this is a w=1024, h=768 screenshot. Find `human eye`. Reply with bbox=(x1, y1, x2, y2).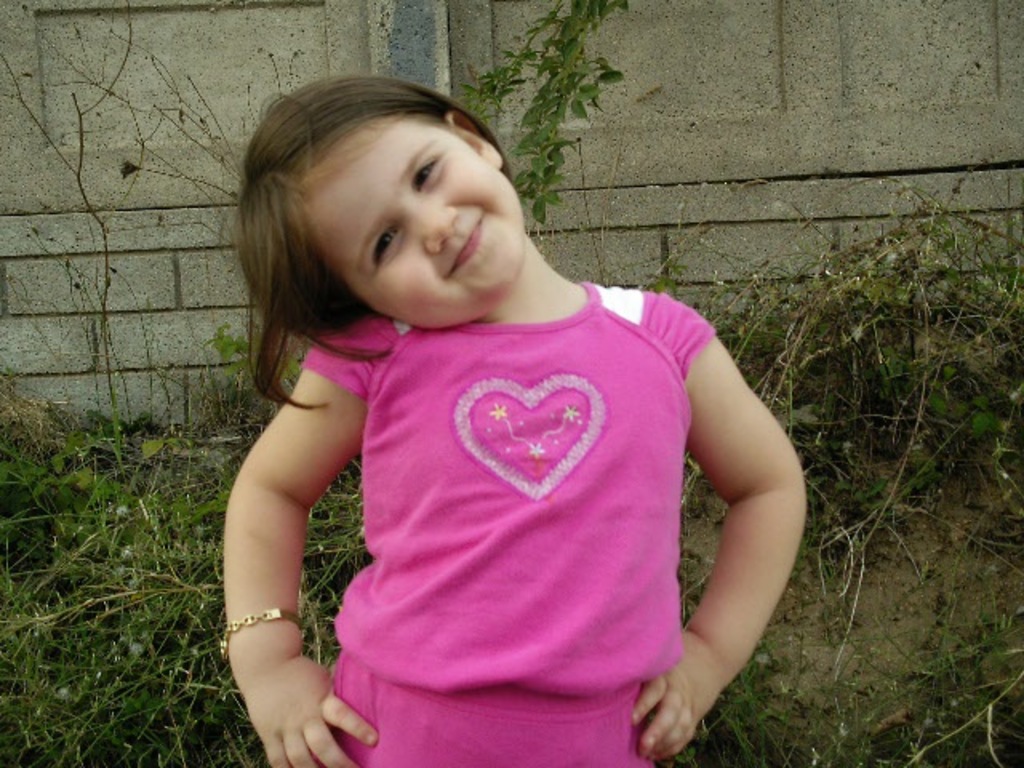
bbox=(411, 154, 440, 192).
